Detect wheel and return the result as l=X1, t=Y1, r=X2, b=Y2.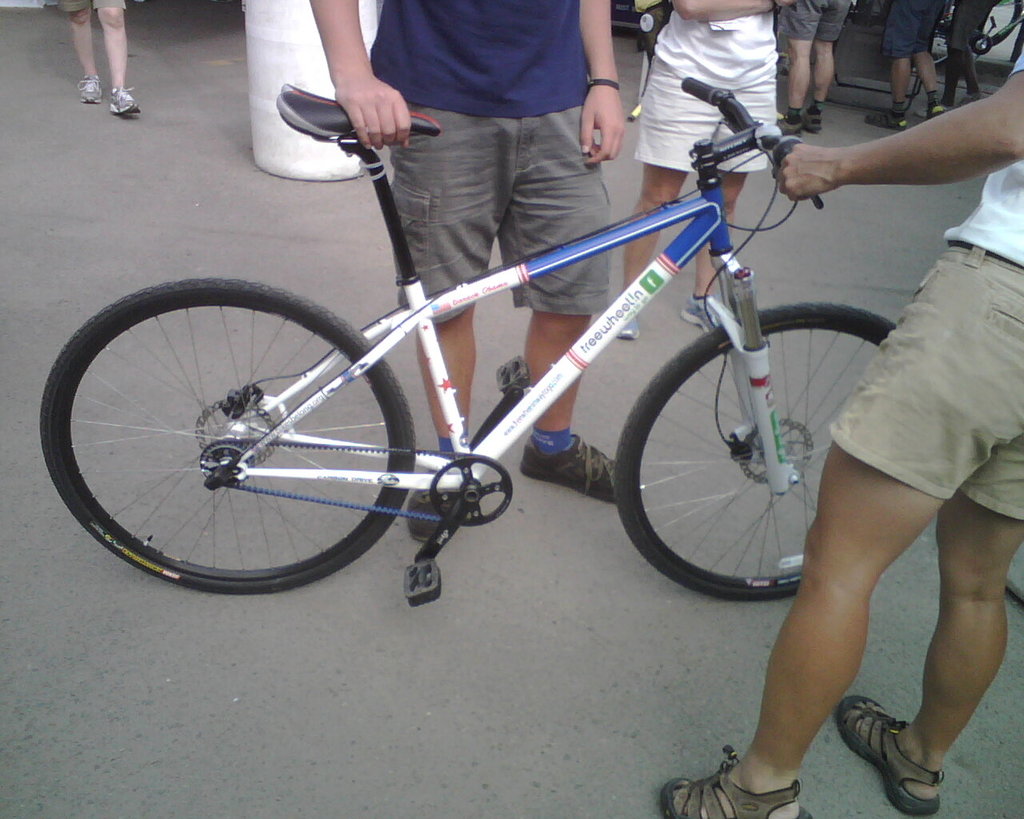
l=615, t=302, r=894, b=602.
